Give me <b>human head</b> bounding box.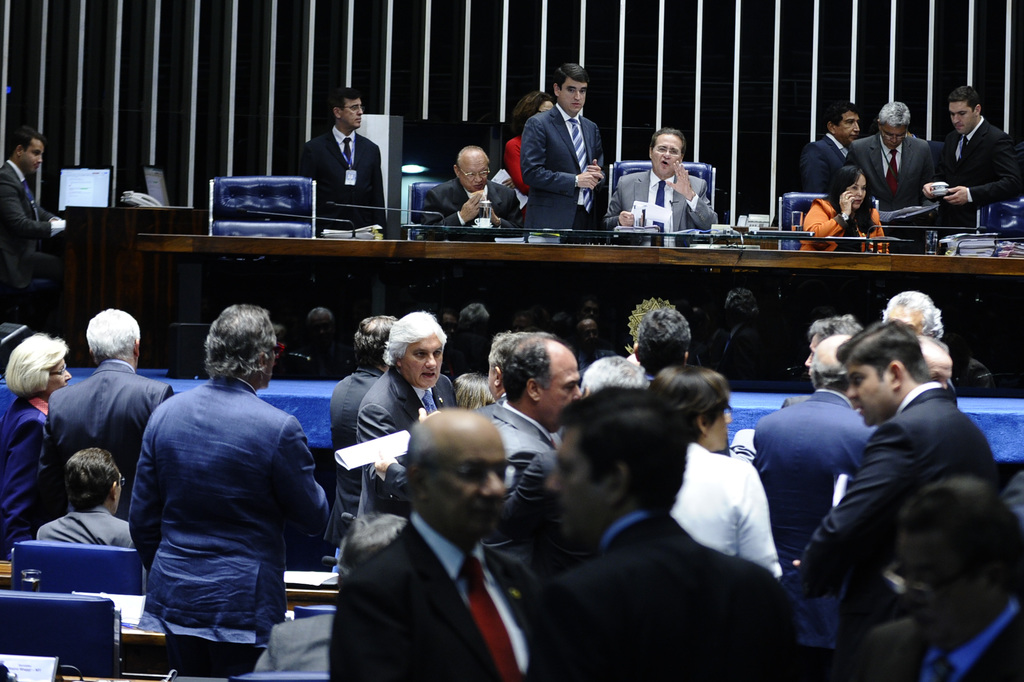
646 131 687 182.
